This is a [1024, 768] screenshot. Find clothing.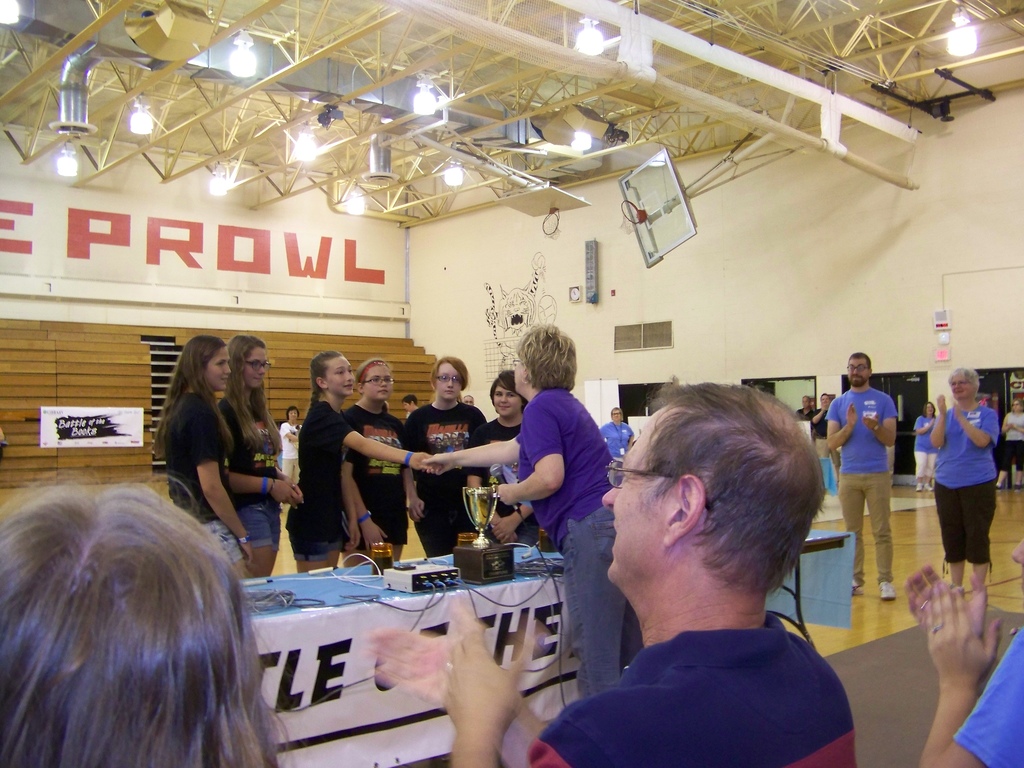
Bounding box: rect(550, 605, 865, 758).
